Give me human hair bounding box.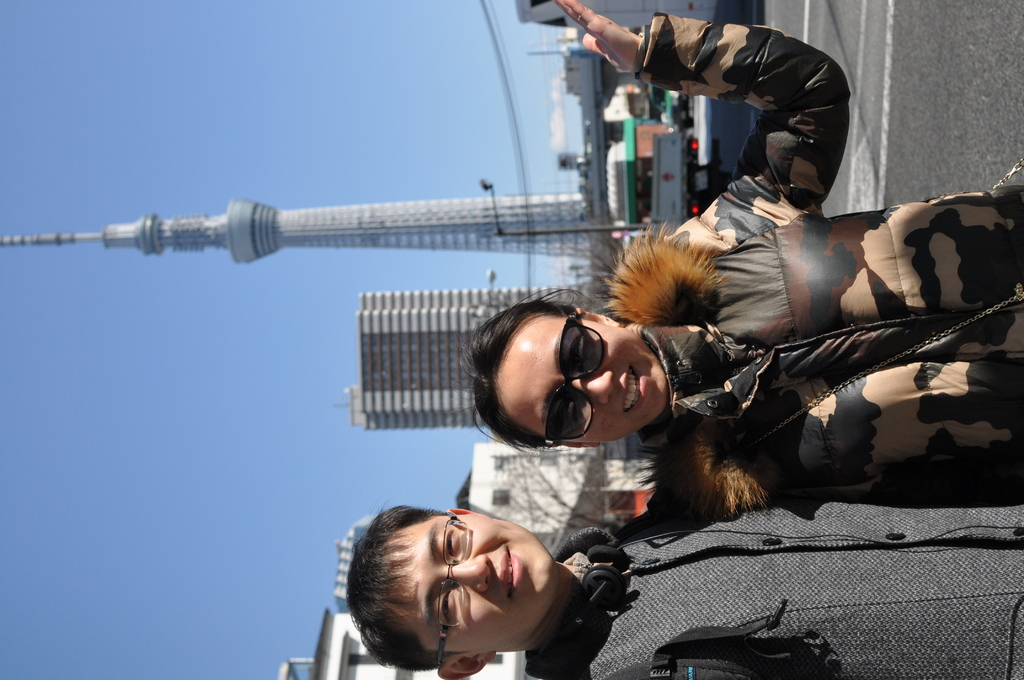
(left=472, top=298, right=653, bottom=460).
